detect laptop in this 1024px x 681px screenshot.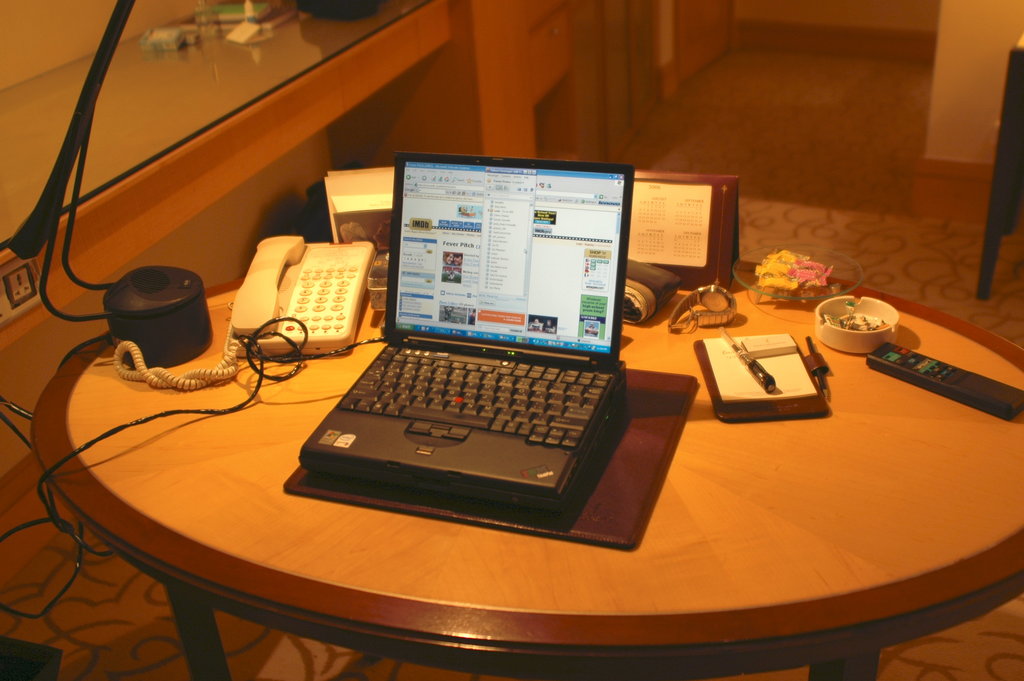
Detection: [302, 146, 661, 536].
